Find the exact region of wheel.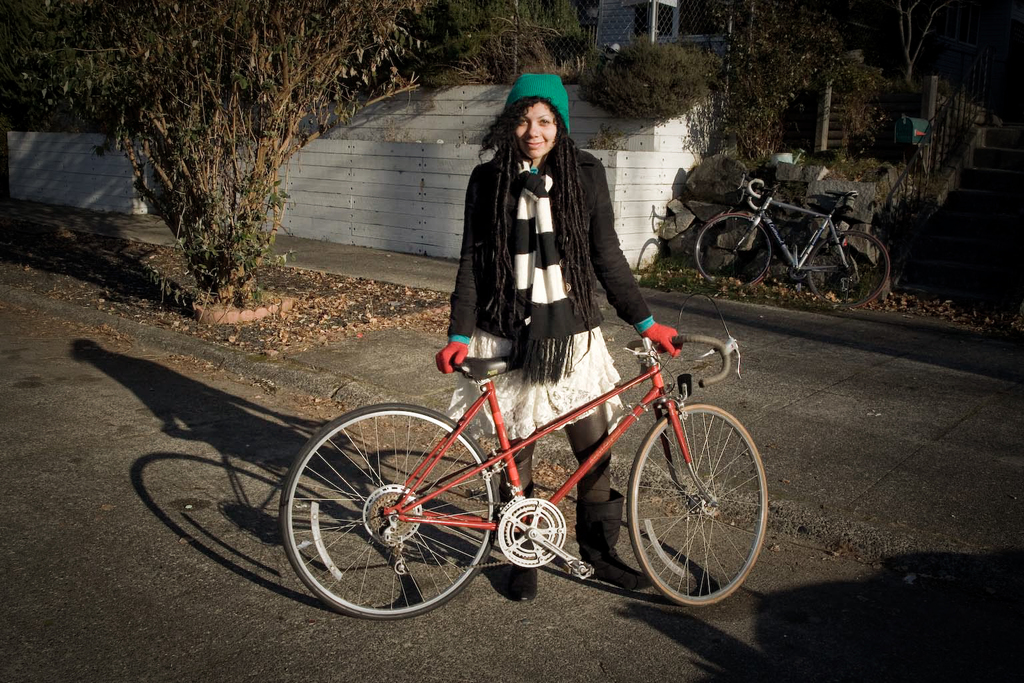
Exact region: select_region(807, 231, 892, 310).
